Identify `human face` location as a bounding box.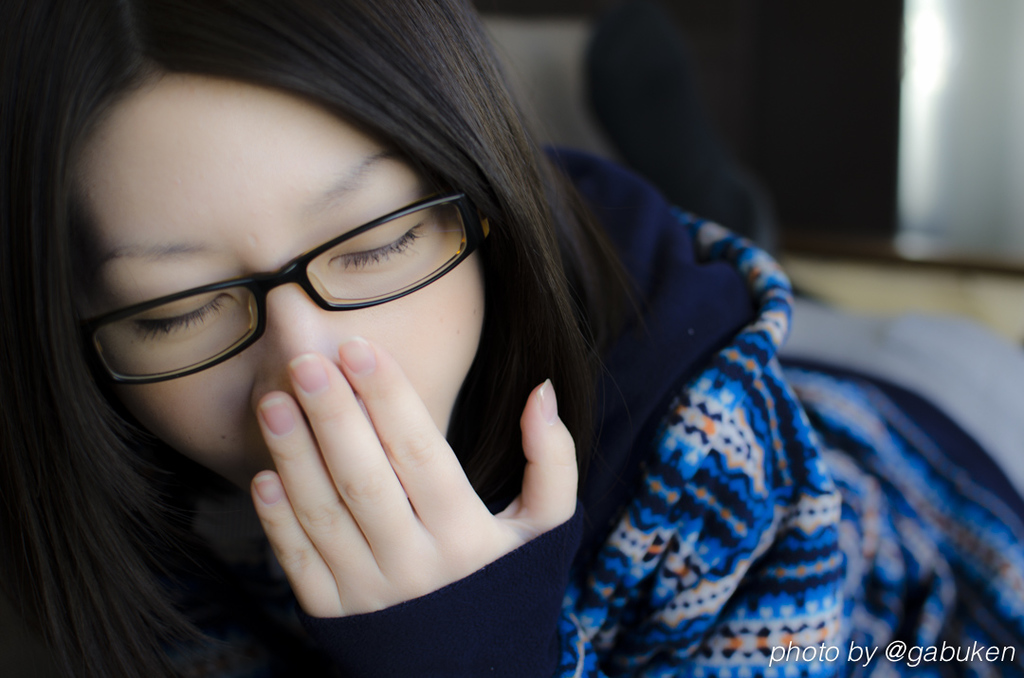
box=[80, 67, 487, 512].
